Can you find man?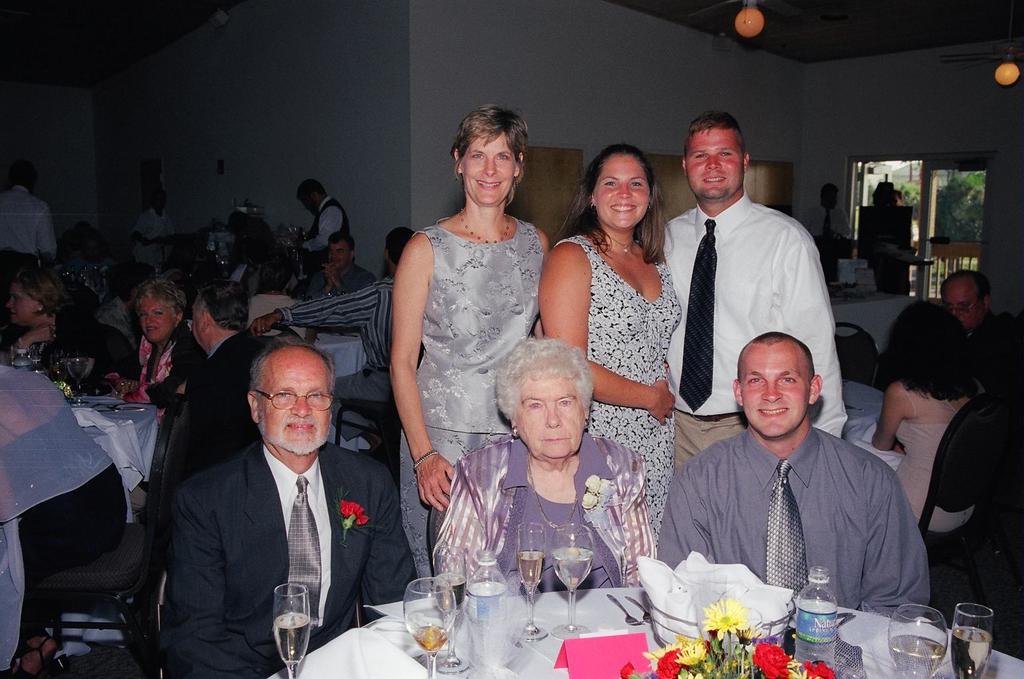
Yes, bounding box: (left=127, top=277, right=266, bottom=515).
